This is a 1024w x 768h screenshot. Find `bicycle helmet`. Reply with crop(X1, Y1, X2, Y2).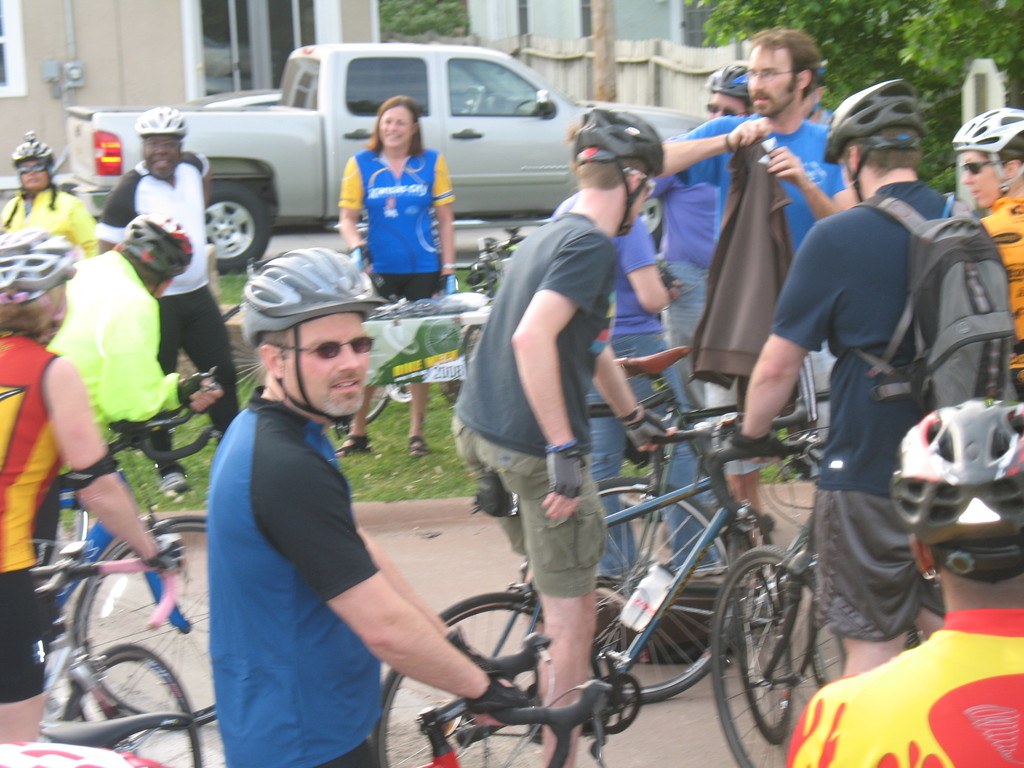
crop(571, 110, 668, 230).
